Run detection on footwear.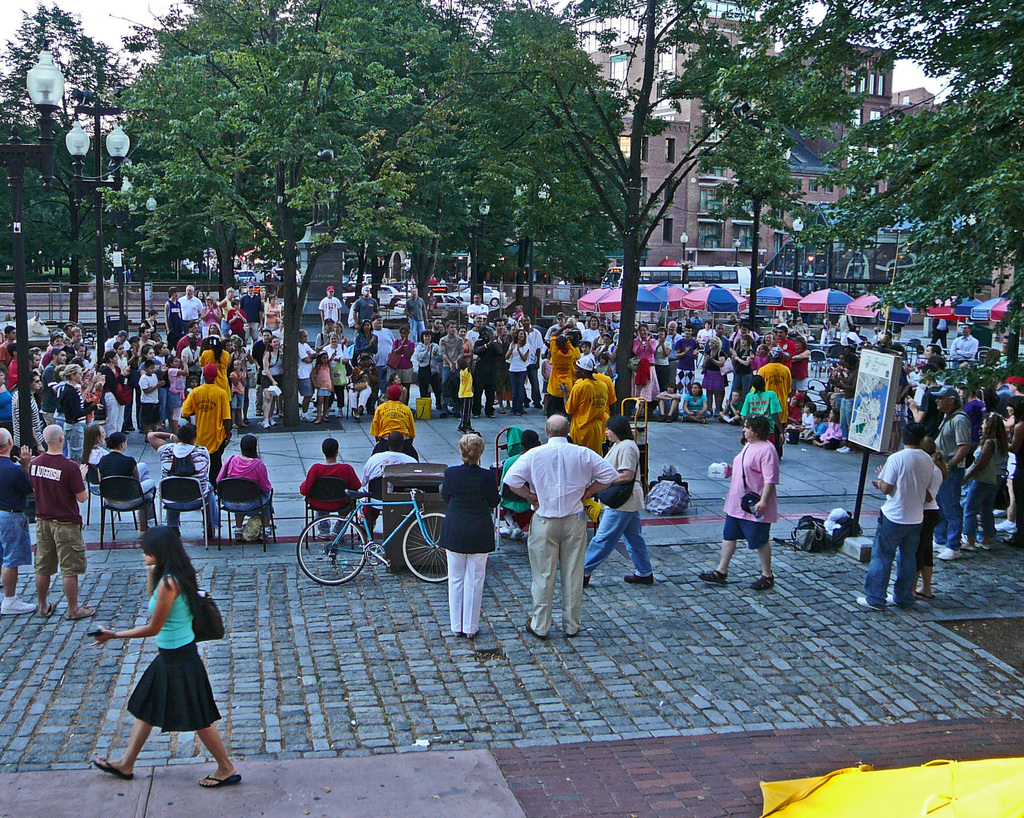
Result: left=196, top=524, right=214, bottom=542.
